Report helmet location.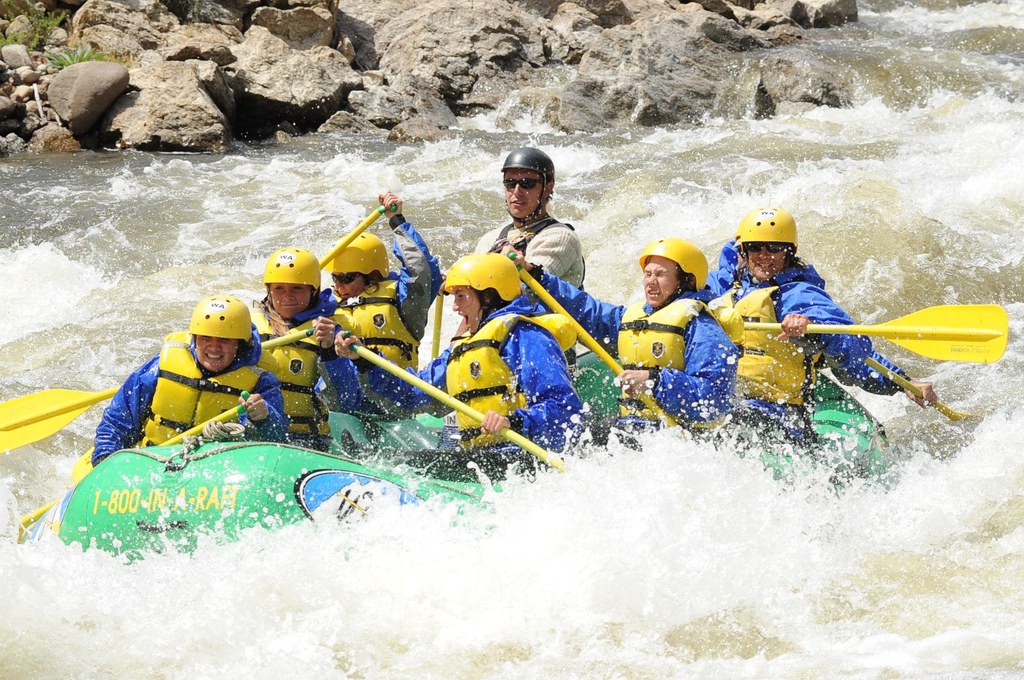
Report: bbox=(742, 204, 816, 280).
